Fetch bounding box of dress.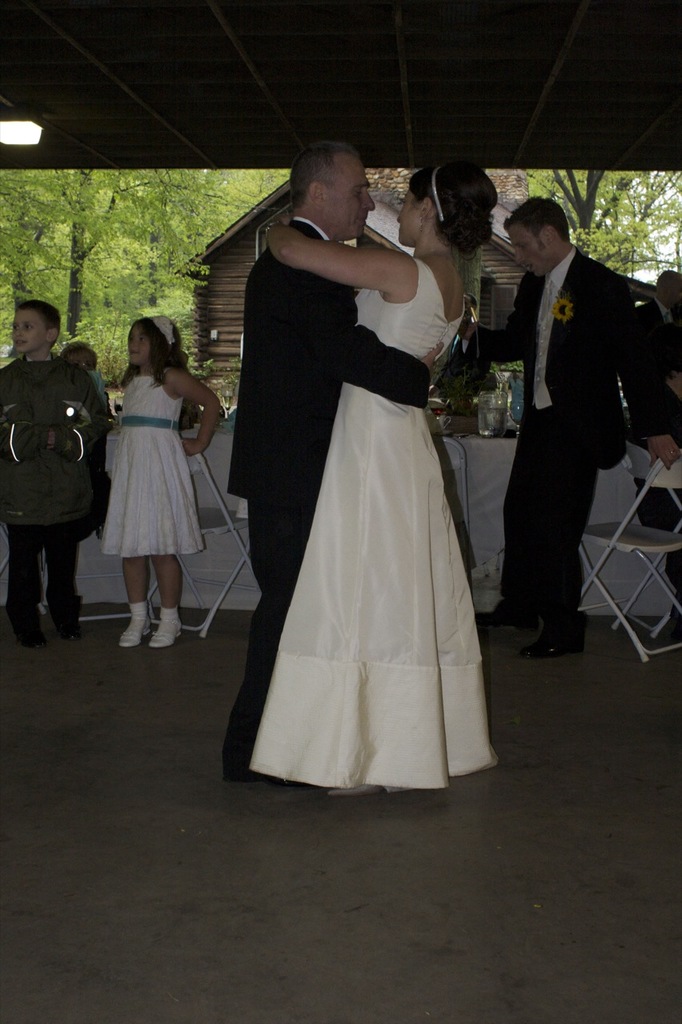
Bbox: pyautogui.locateOnScreen(102, 378, 207, 555).
